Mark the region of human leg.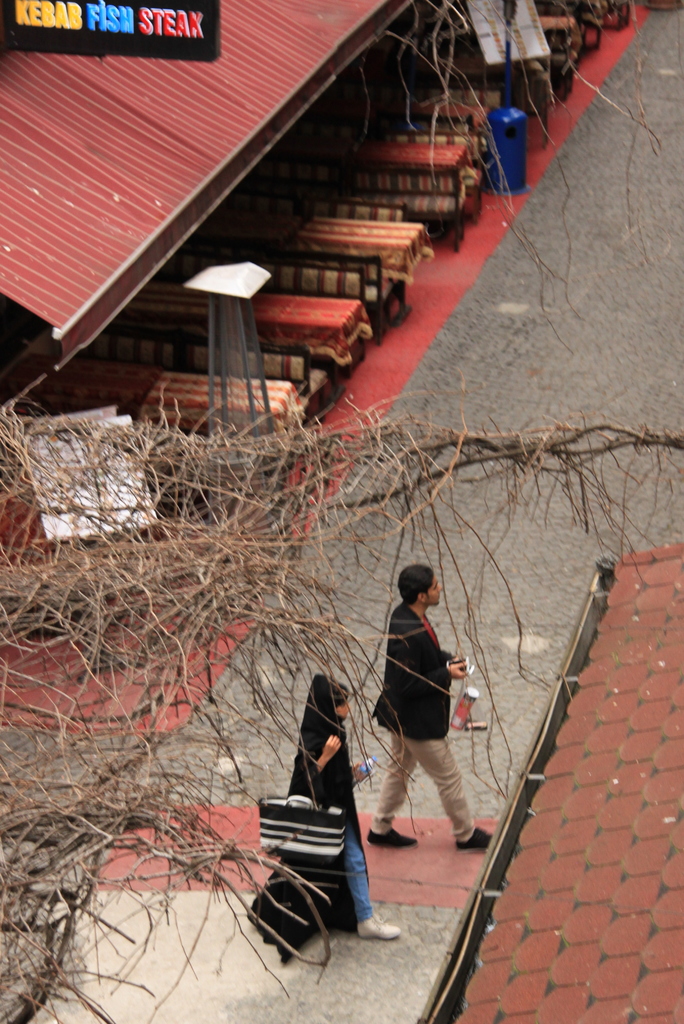
Region: locate(415, 709, 491, 847).
